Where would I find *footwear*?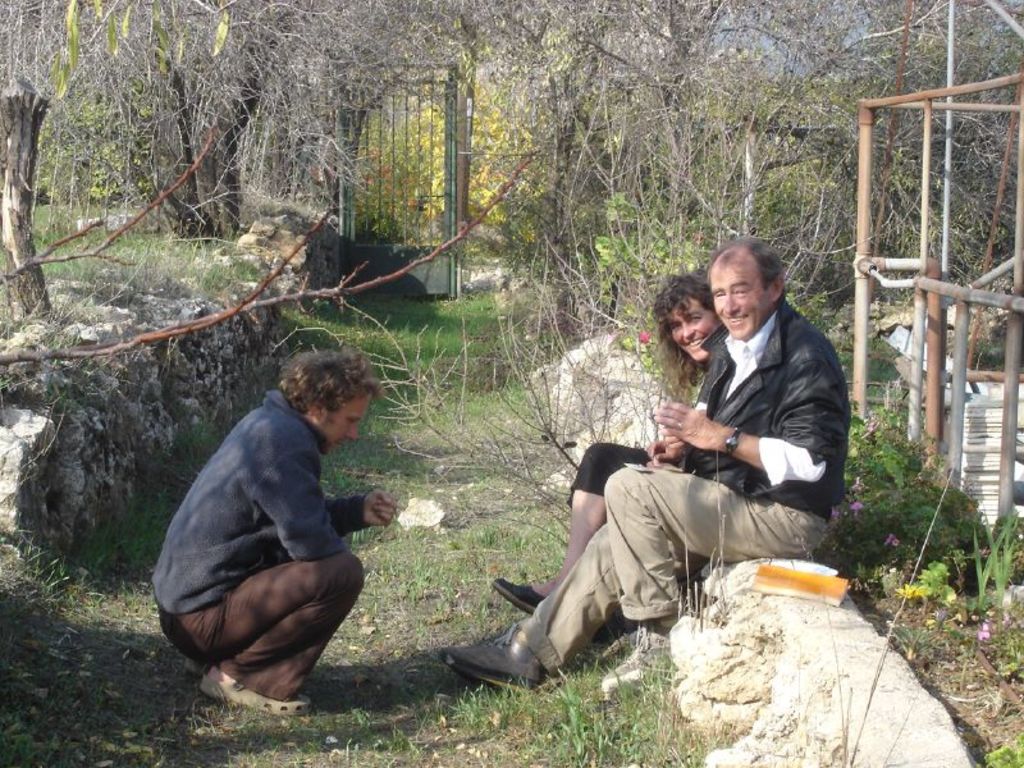
At box(434, 628, 545, 700).
